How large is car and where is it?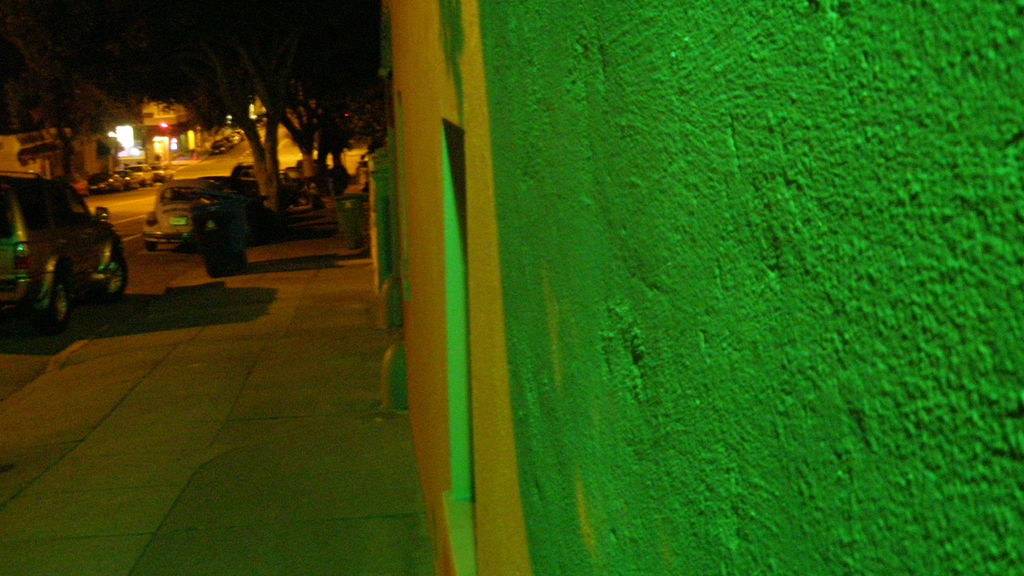
Bounding box: BBox(140, 176, 243, 251).
